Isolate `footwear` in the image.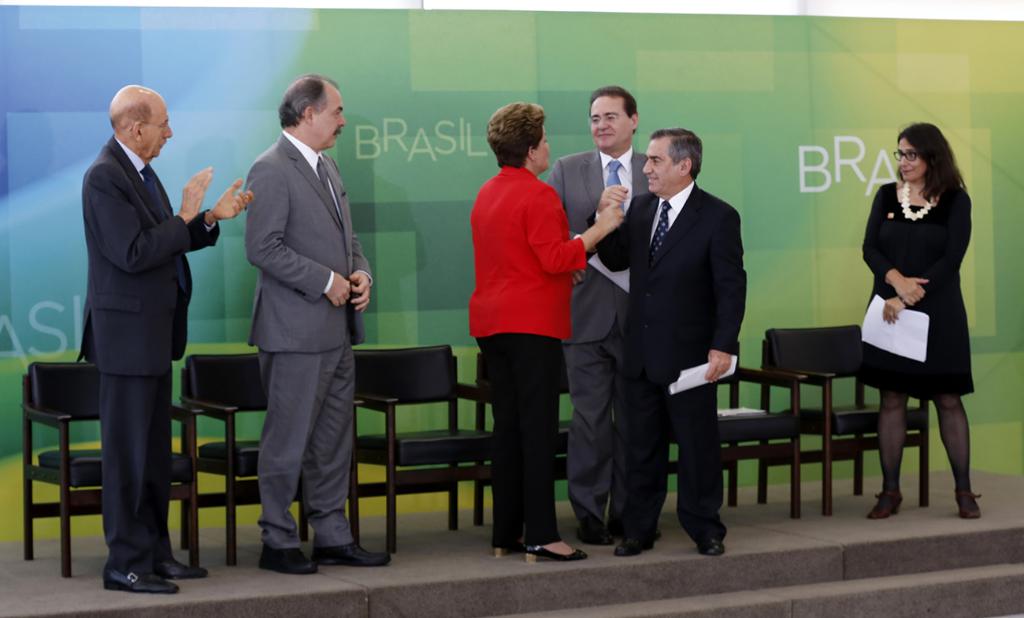
Isolated region: (left=488, top=534, right=525, bottom=560).
